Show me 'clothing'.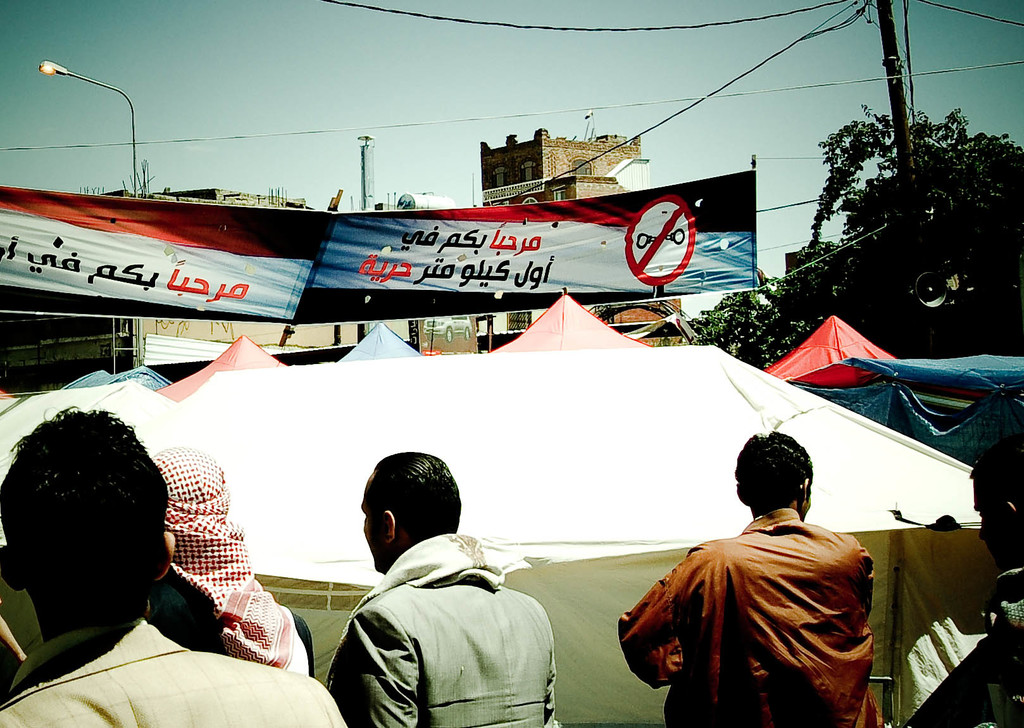
'clothing' is here: 0, 617, 346, 727.
